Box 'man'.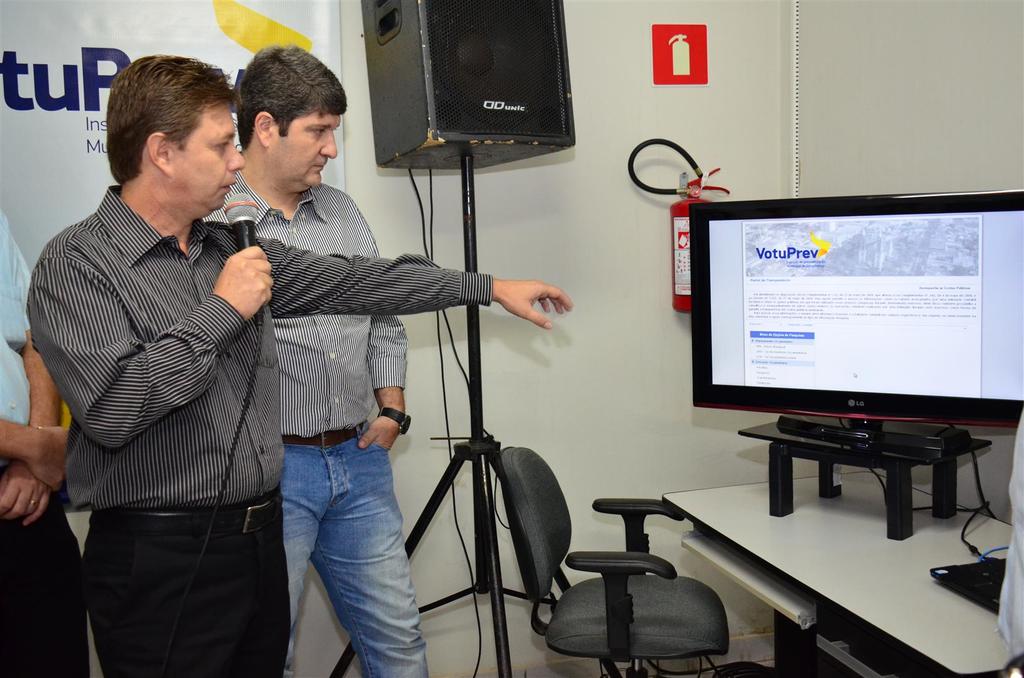
{"left": 0, "top": 206, "right": 97, "bottom": 677}.
